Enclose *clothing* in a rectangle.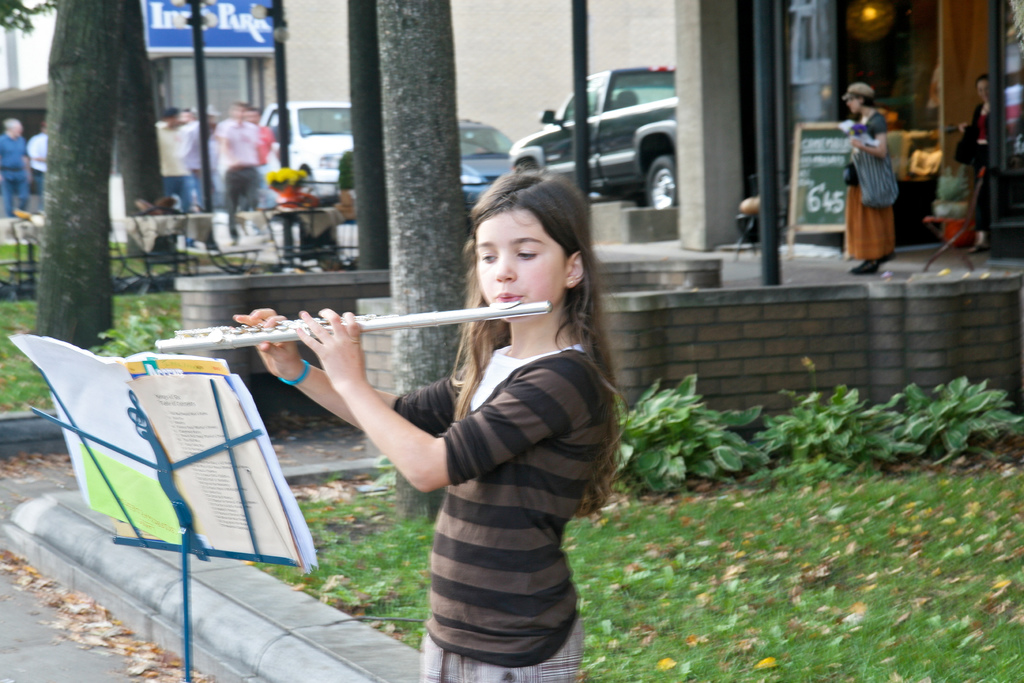
box(258, 121, 275, 206).
